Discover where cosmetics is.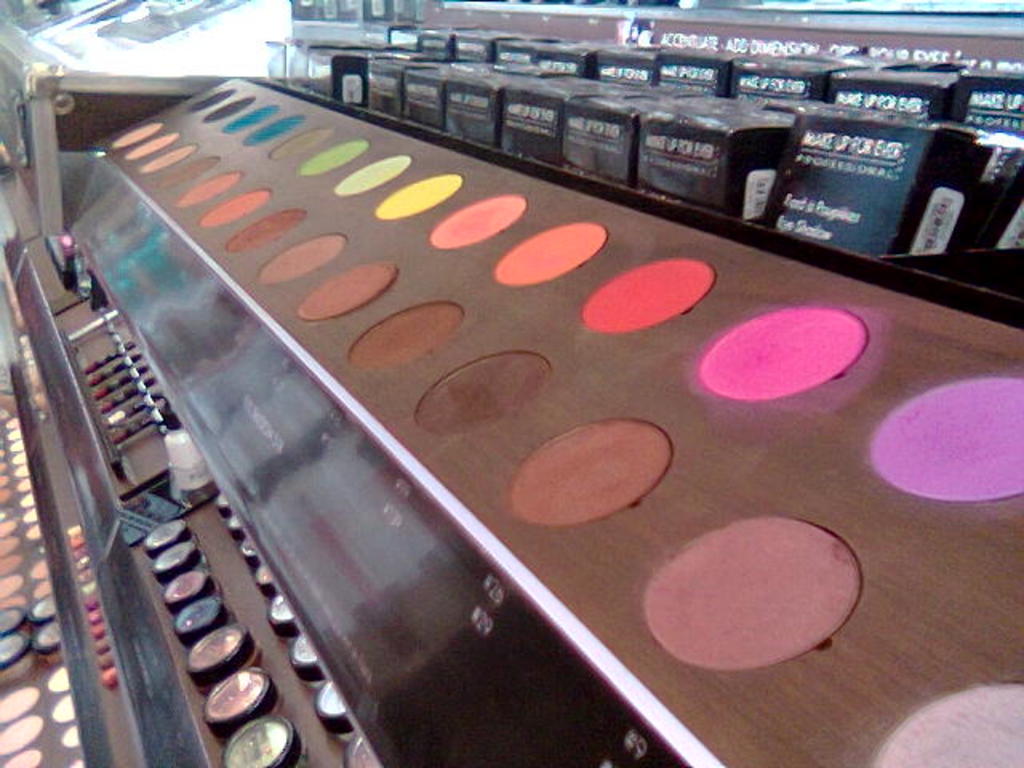
Discovered at <bbox>120, 130, 181, 158</bbox>.
